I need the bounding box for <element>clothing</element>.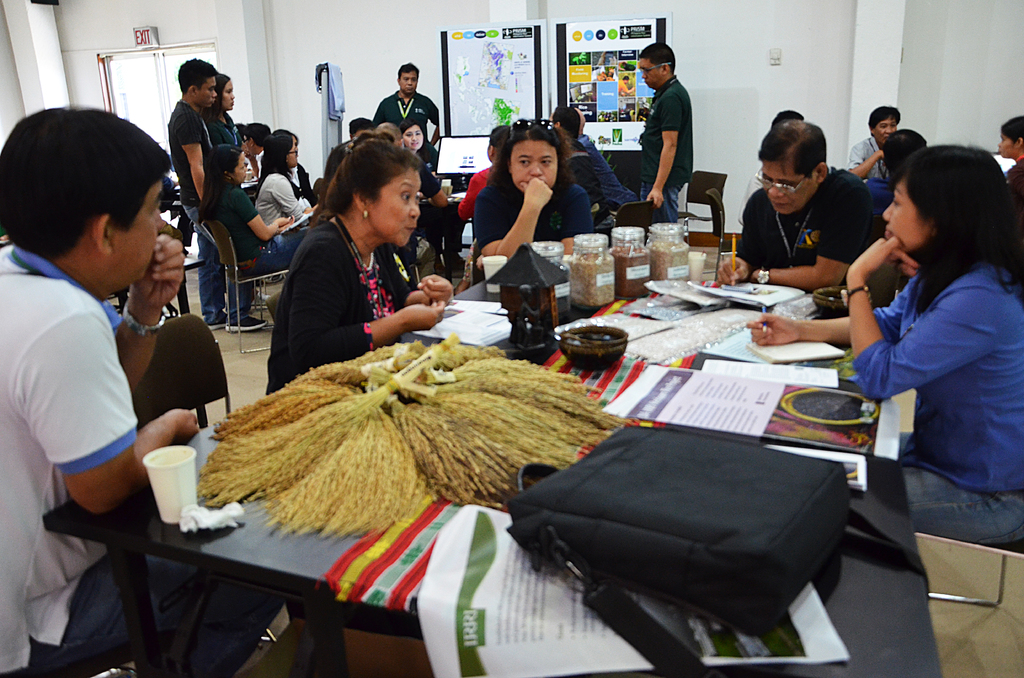
Here it is: 4,238,286,677.
